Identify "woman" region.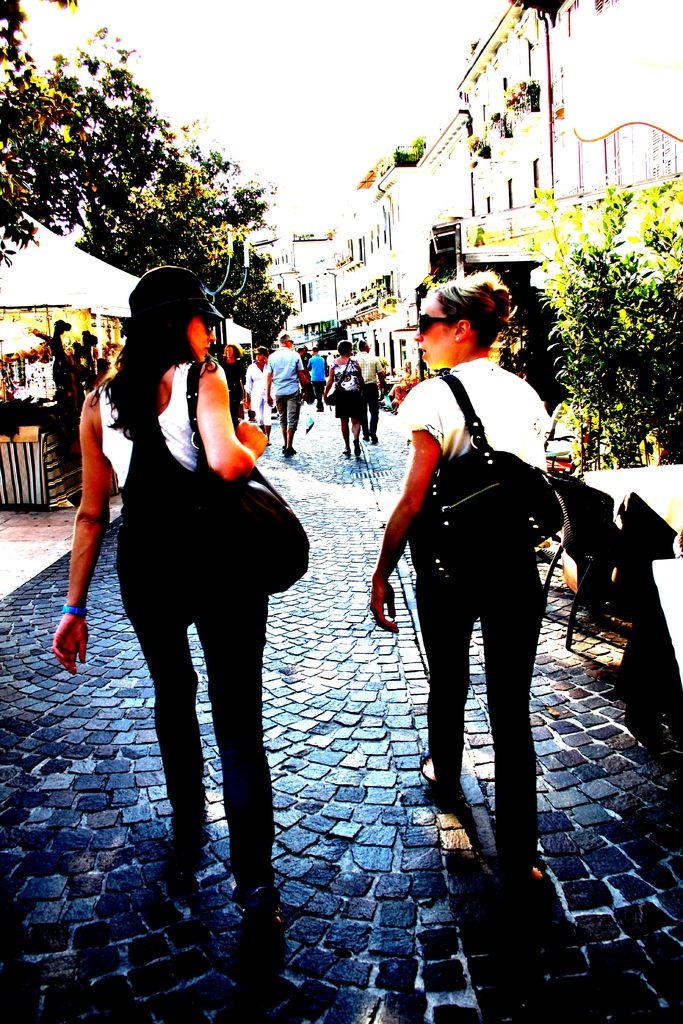
Region: 361,271,587,900.
